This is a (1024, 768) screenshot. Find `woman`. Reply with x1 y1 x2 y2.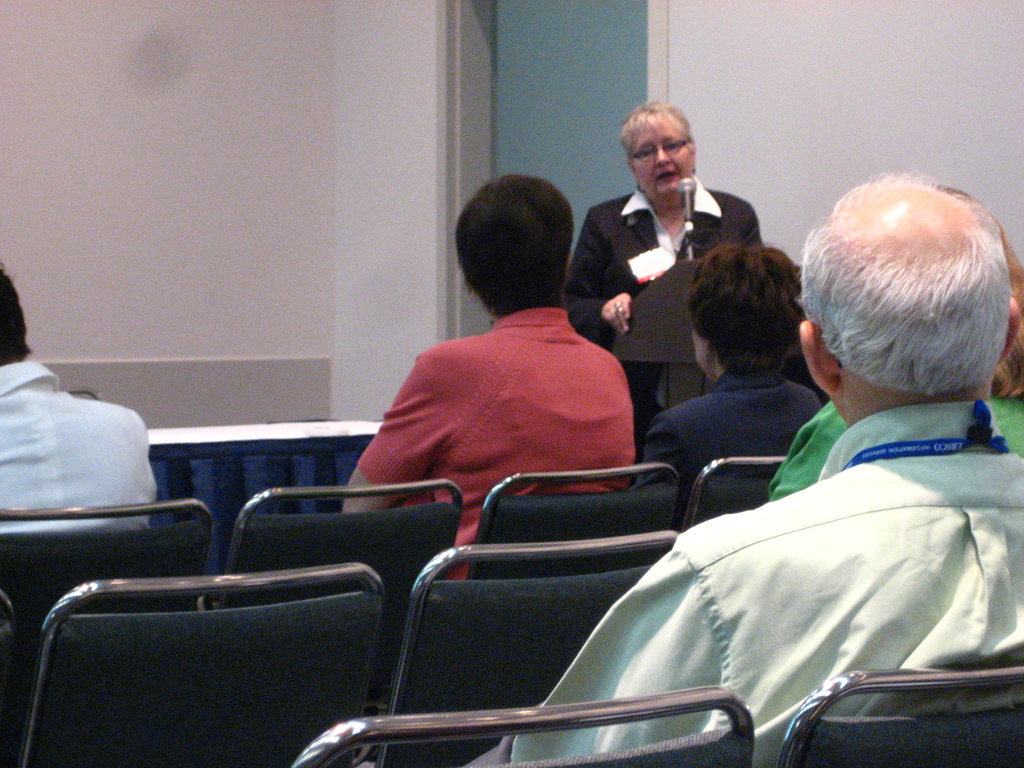
559 98 758 340.
